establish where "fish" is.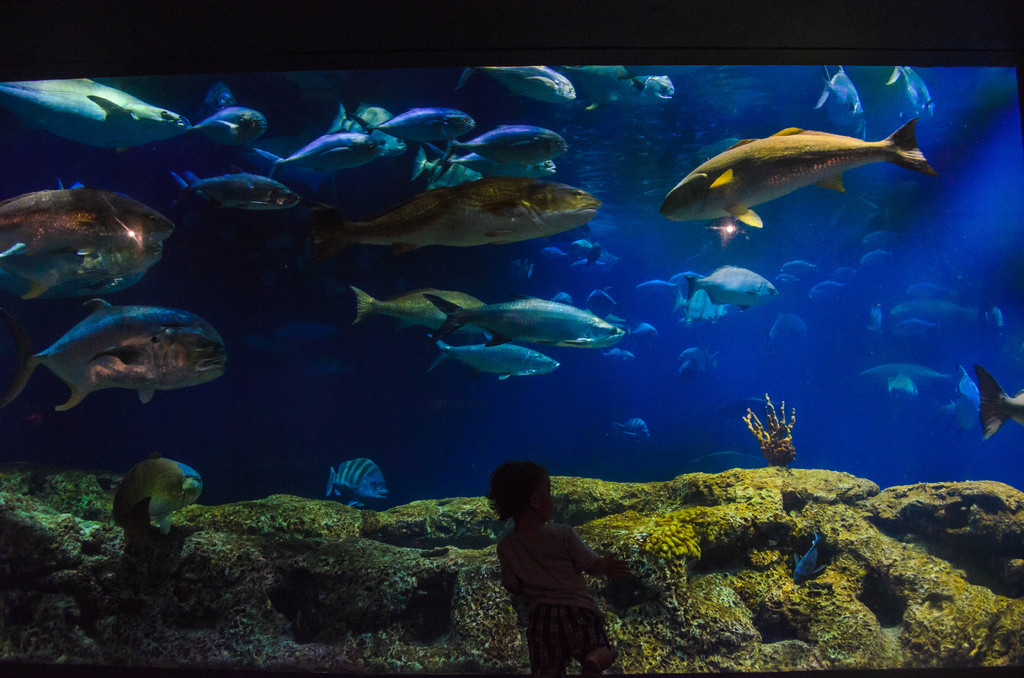
Established at rect(615, 414, 655, 447).
